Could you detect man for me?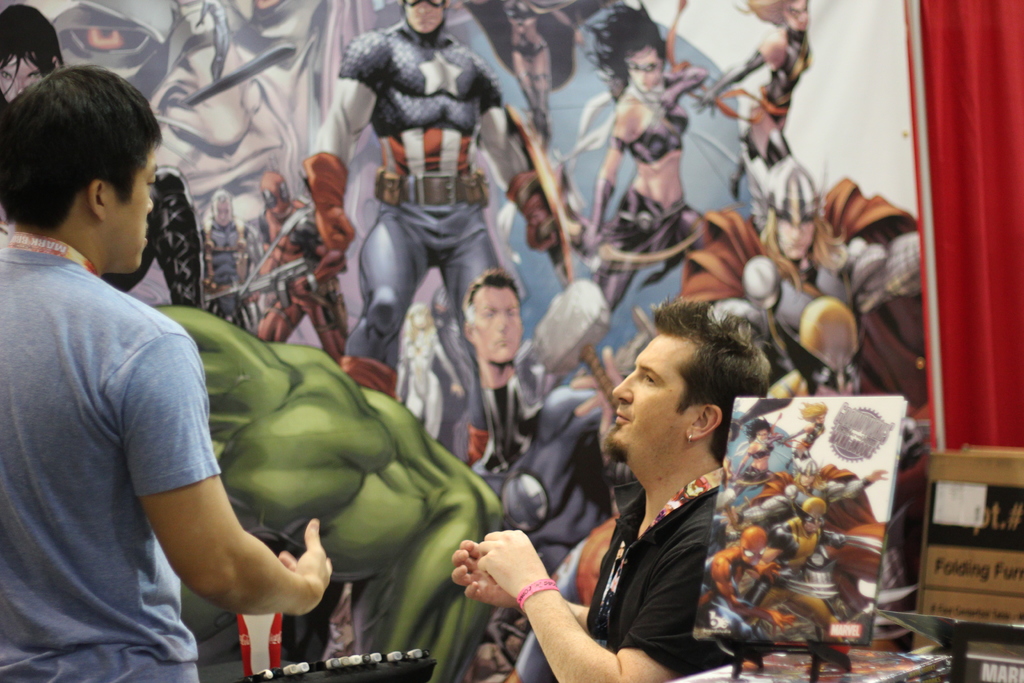
Detection result: (300,0,507,468).
